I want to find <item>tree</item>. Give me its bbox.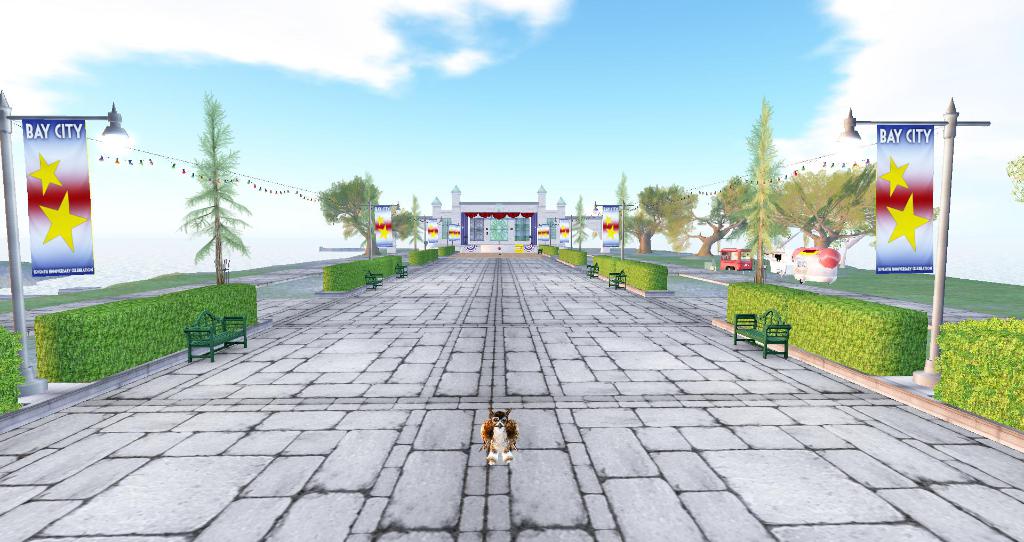
box(180, 84, 251, 280).
